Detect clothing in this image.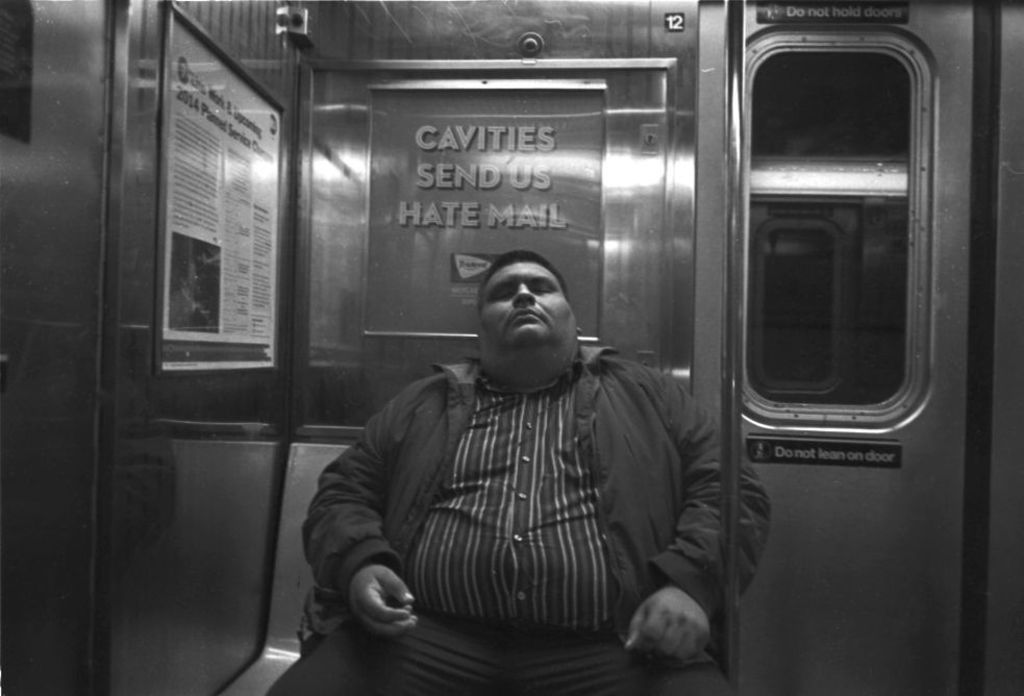
Detection: pyautogui.locateOnScreen(314, 294, 722, 669).
